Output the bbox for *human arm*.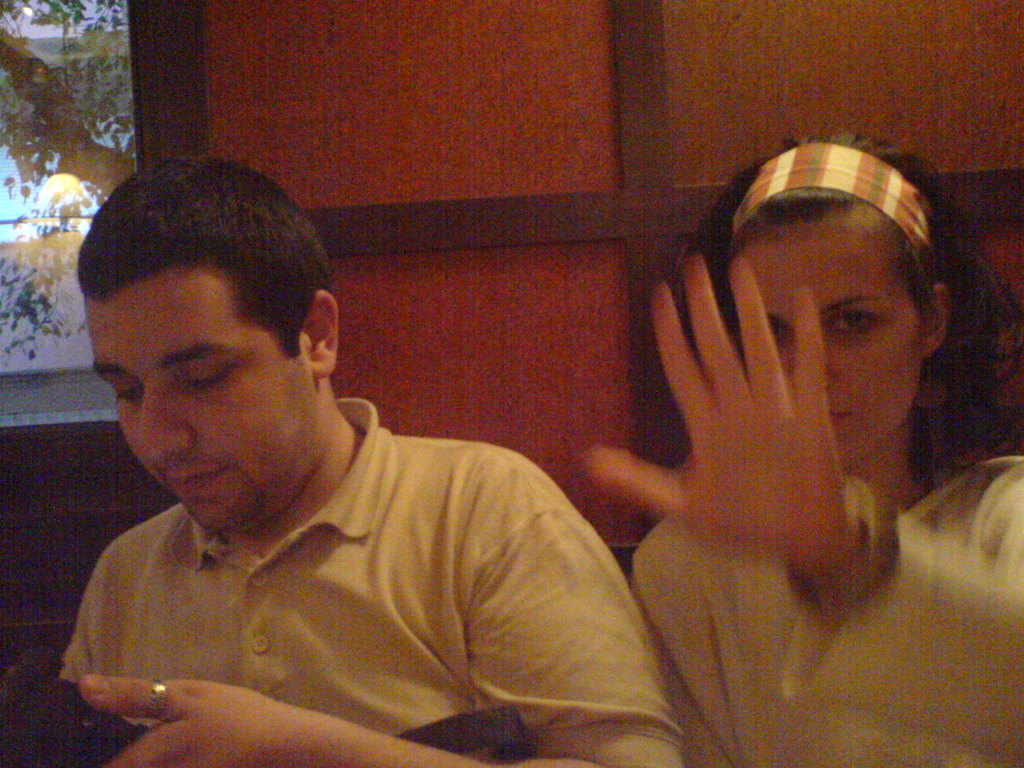
[102, 474, 619, 753].
